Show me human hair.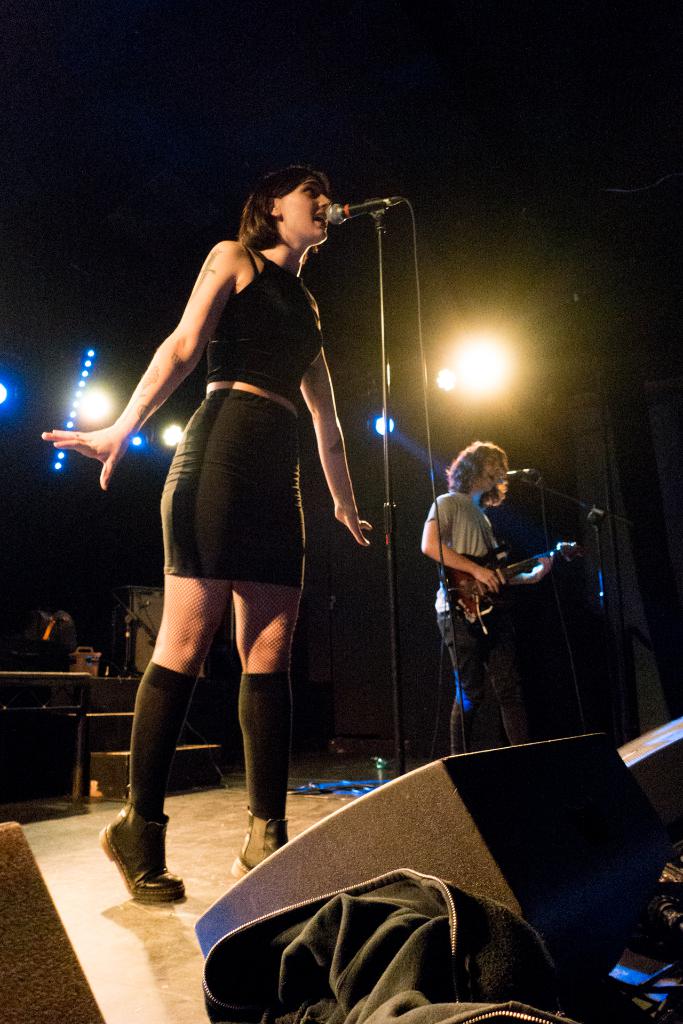
human hair is here: {"x1": 242, "y1": 166, "x2": 339, "y2": 258}.
